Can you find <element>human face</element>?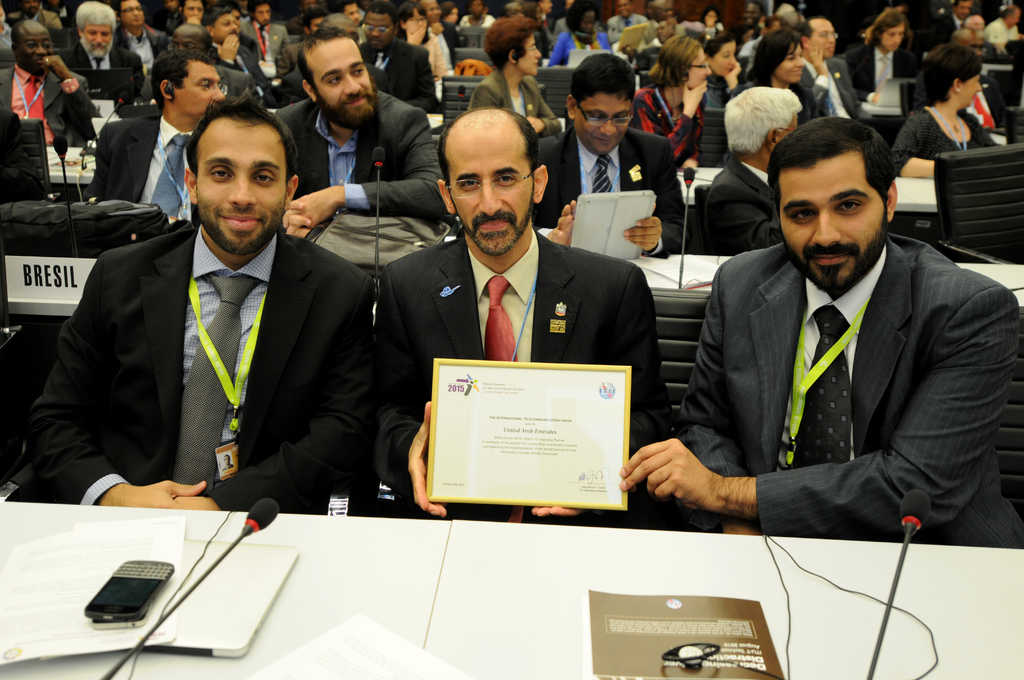
Yes, bounding box: crop(957, 75, 983, 109).
